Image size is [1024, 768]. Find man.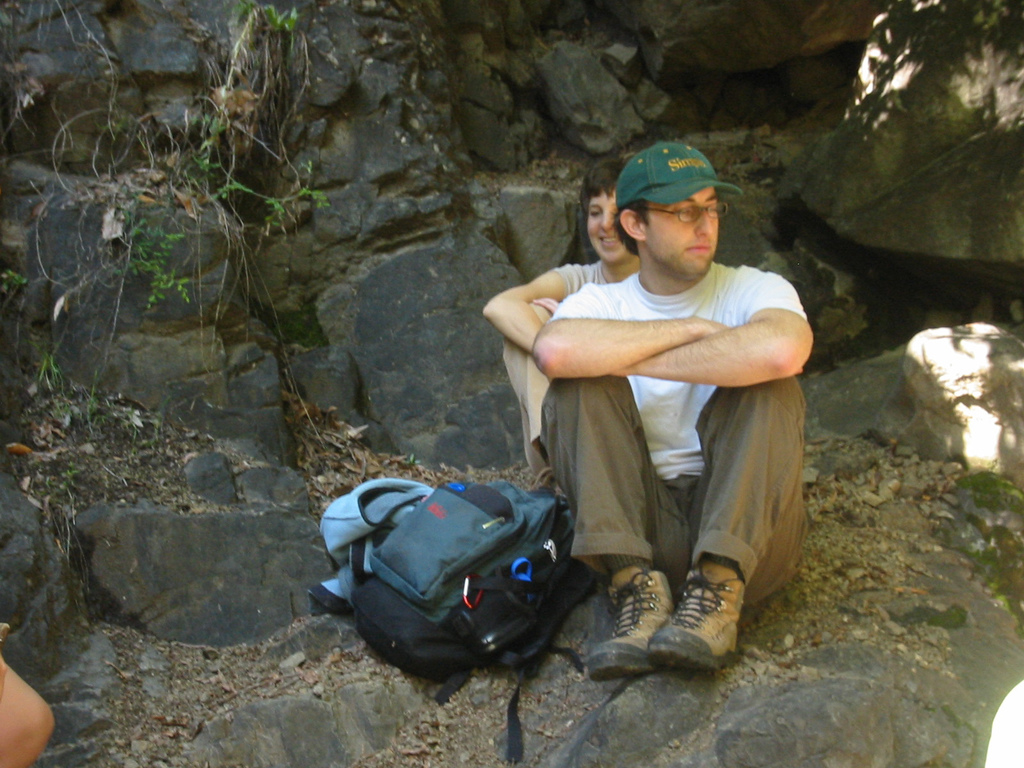
(x1=534, y1=138, x2=819, y2=686).
